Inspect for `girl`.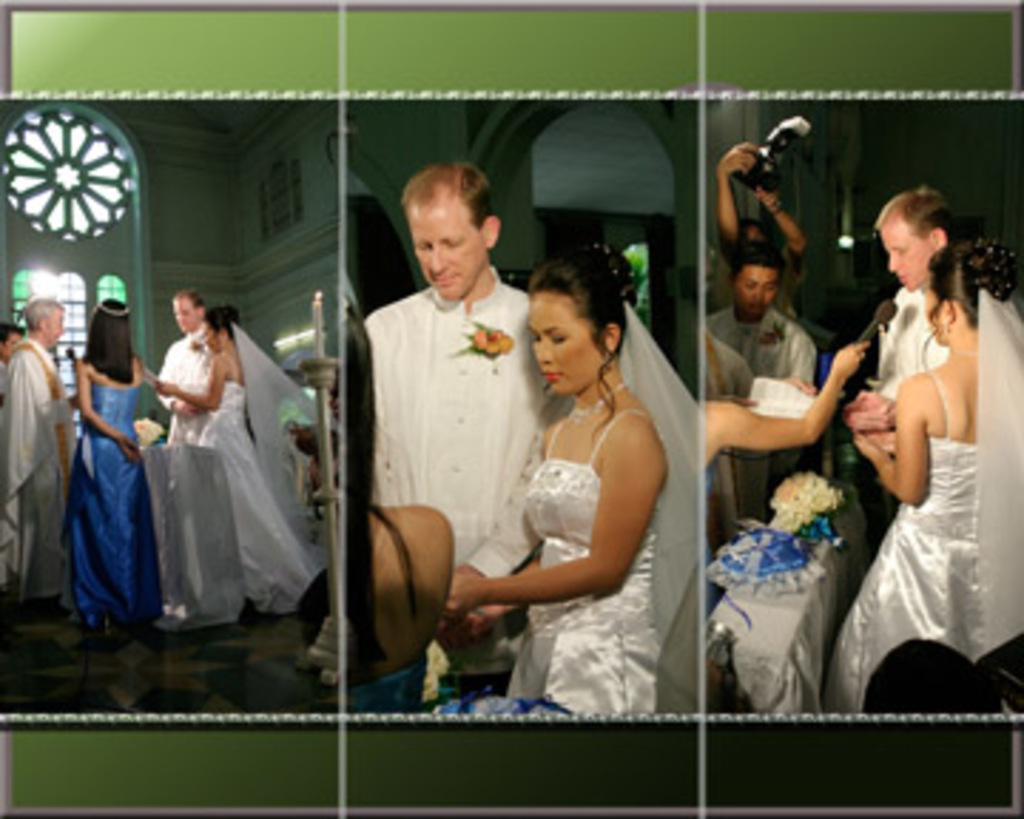
Inspection: (left=825, top=236, right=1021, bottom=711).
